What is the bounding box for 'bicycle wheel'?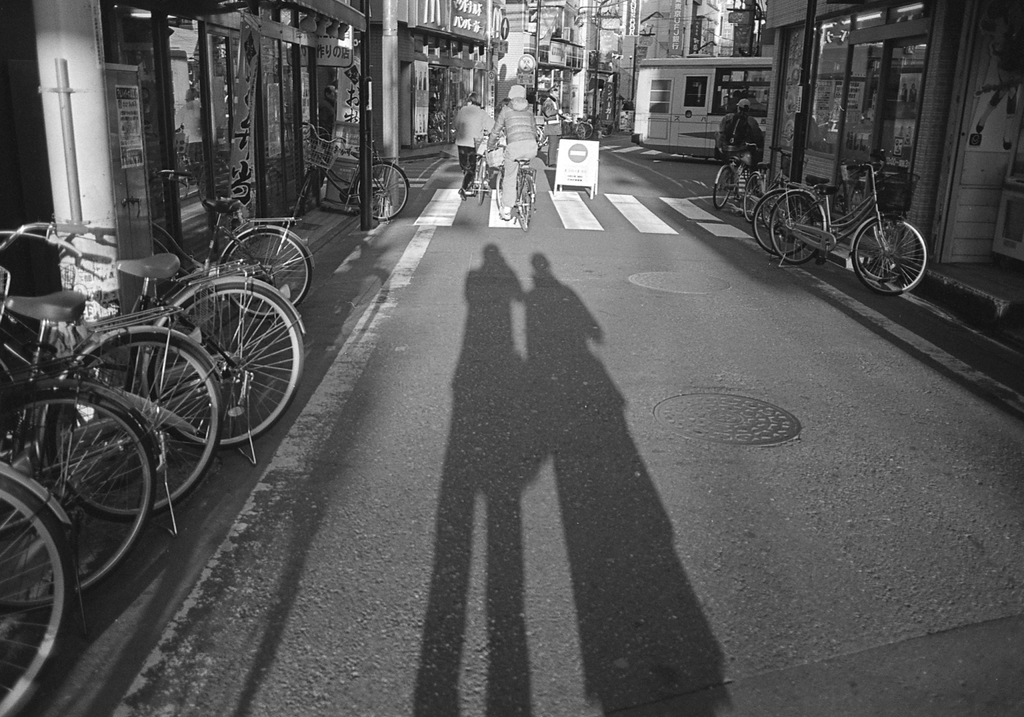
bbox(538, 125, 548, 145).
